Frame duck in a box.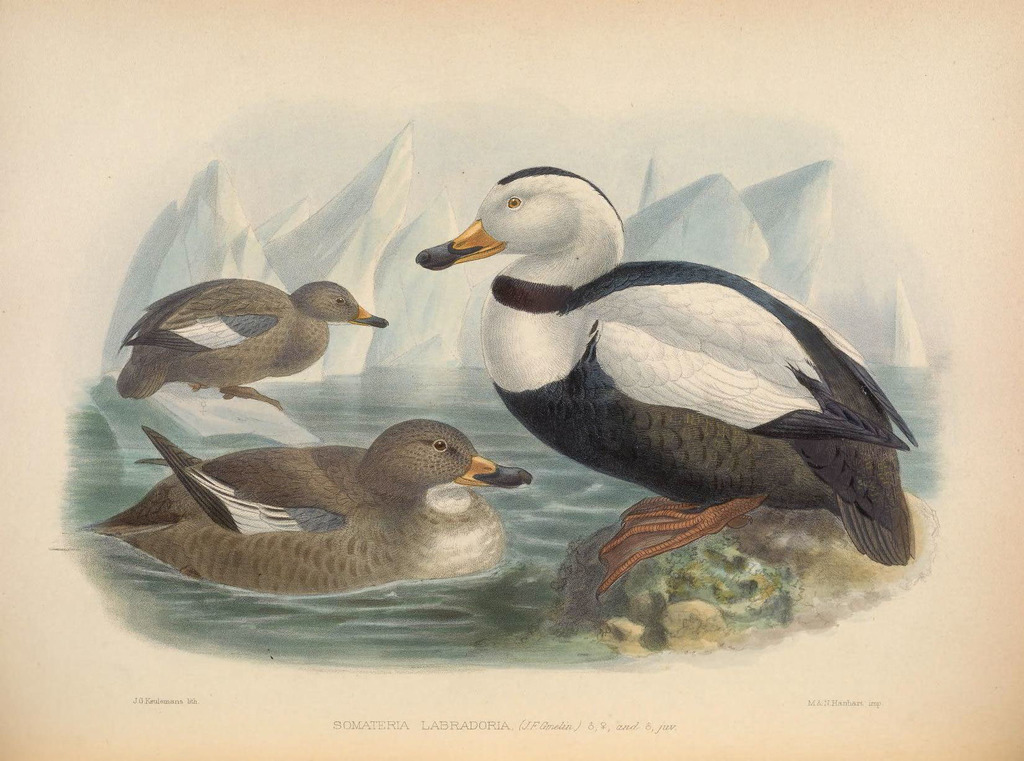
[x1=79, y1=413, x2=538, y2=598].
